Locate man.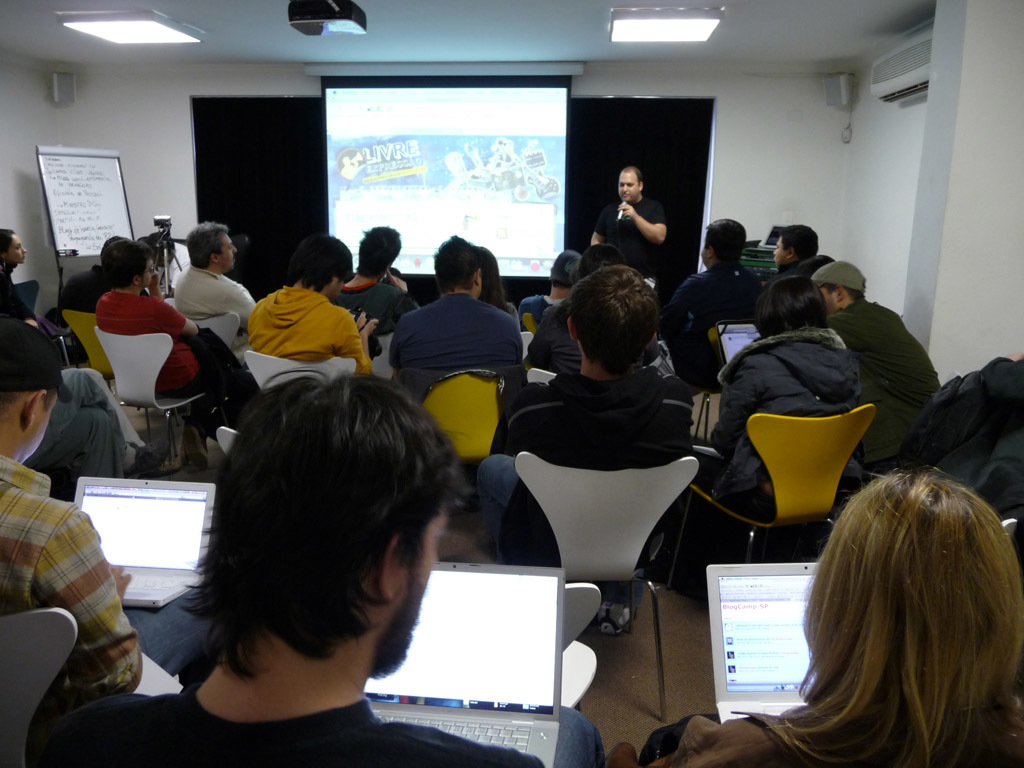
Bounding box: 507,247,589,319.
